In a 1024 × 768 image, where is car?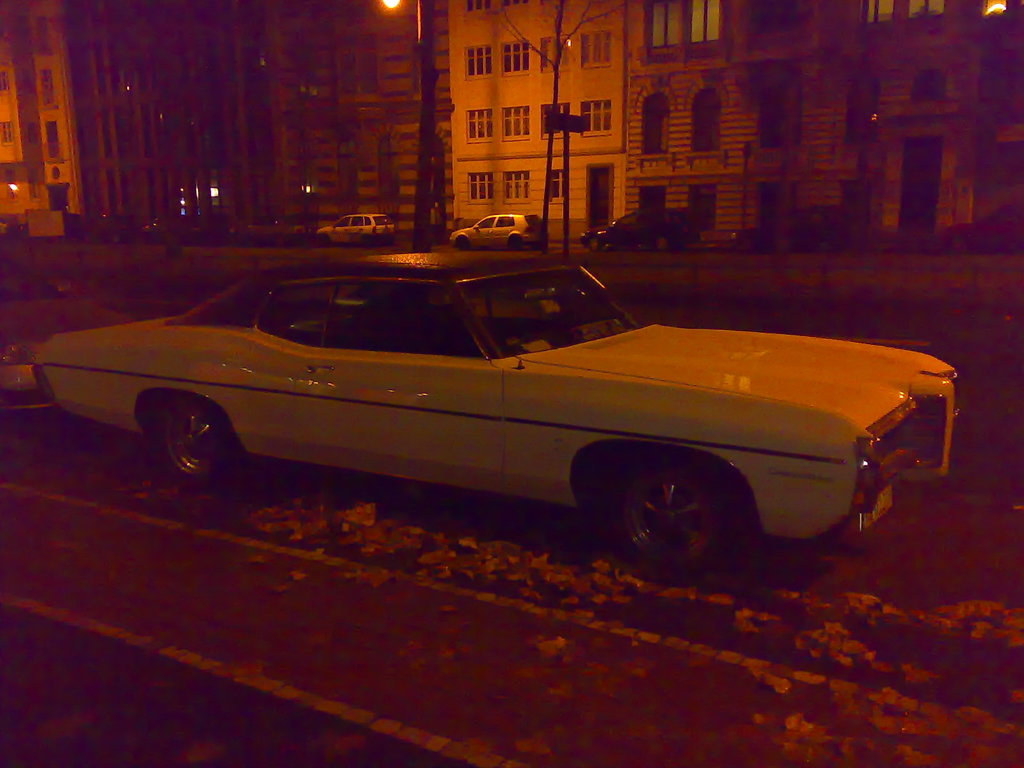
[left=31, top=249, right=966, bottom=585].
